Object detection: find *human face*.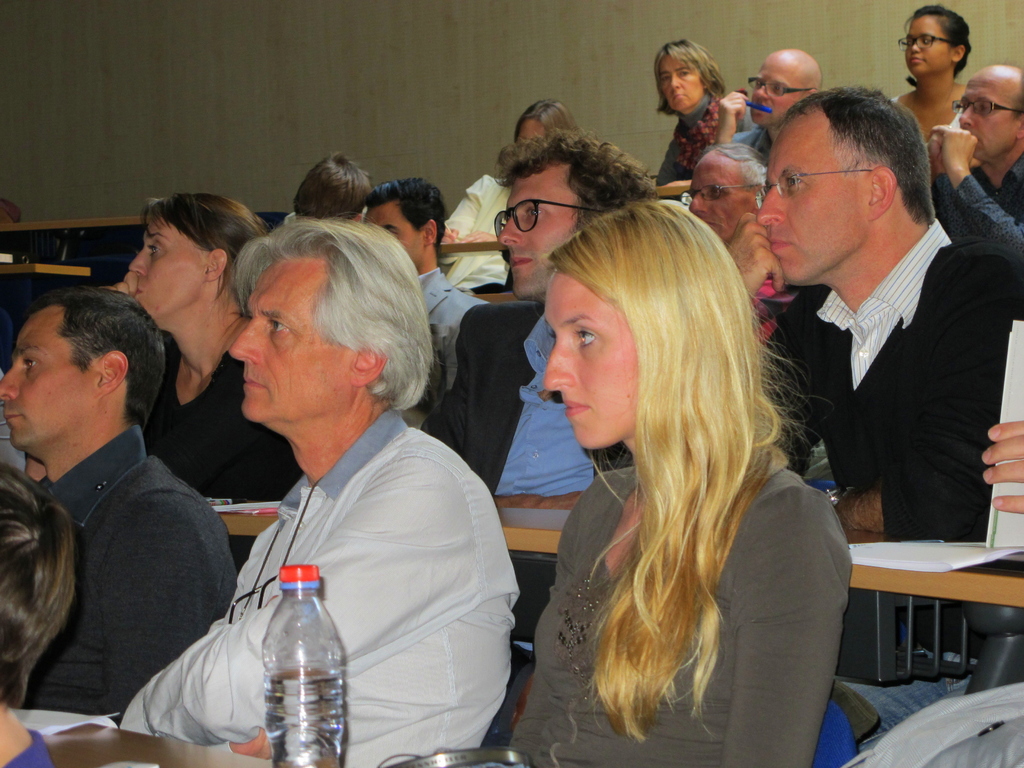
684:159:756:240.
